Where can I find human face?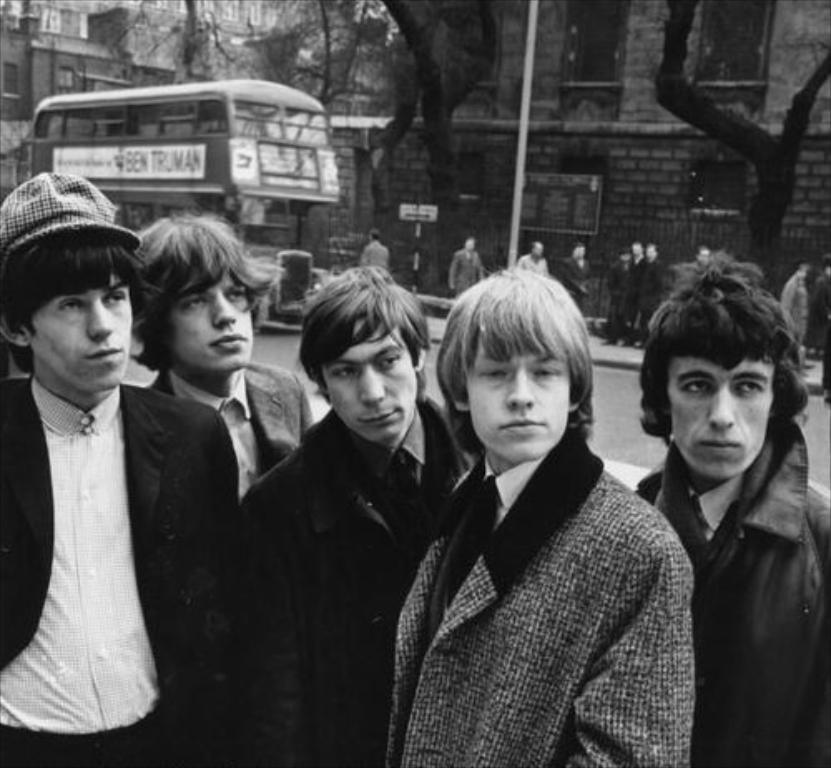
You can find it at (x1=23, y1=273, x2=131, y2=387).
